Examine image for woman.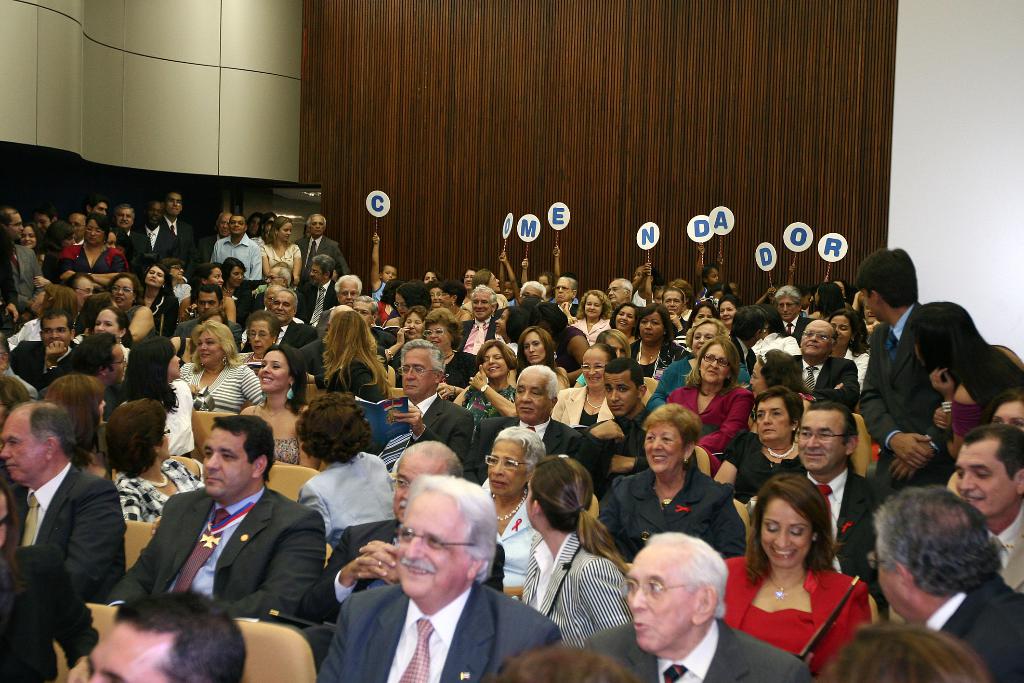
Examination result: [left=114, top=403, right=200, bottom=522].
